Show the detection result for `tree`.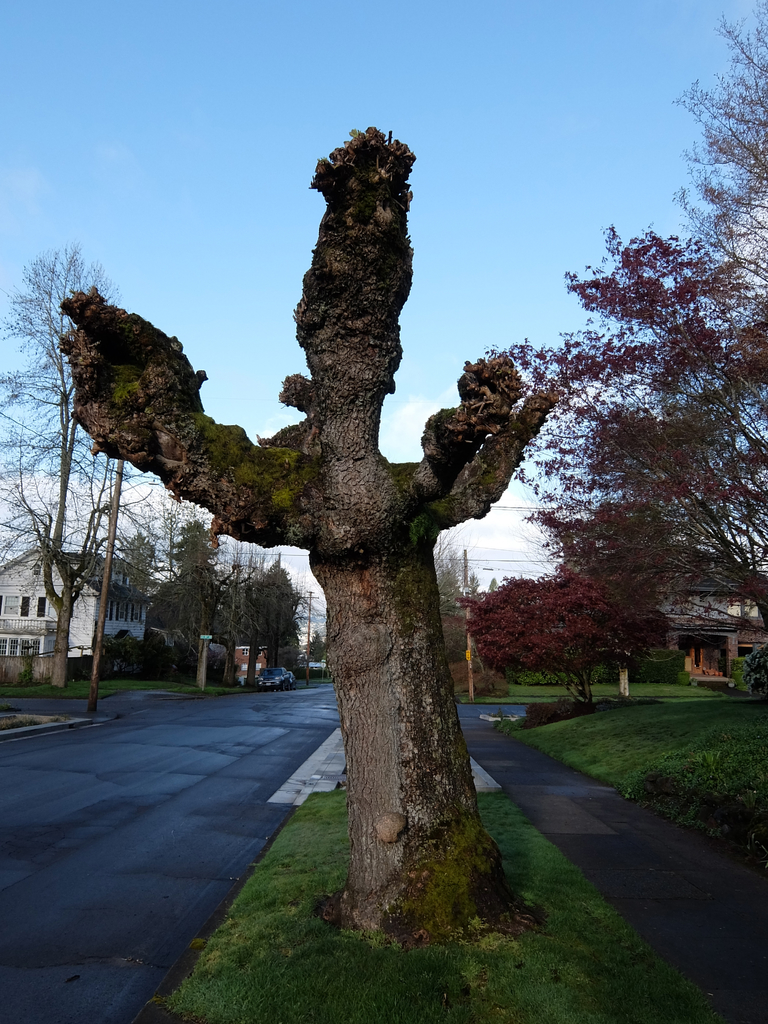
0,246,154,694.
